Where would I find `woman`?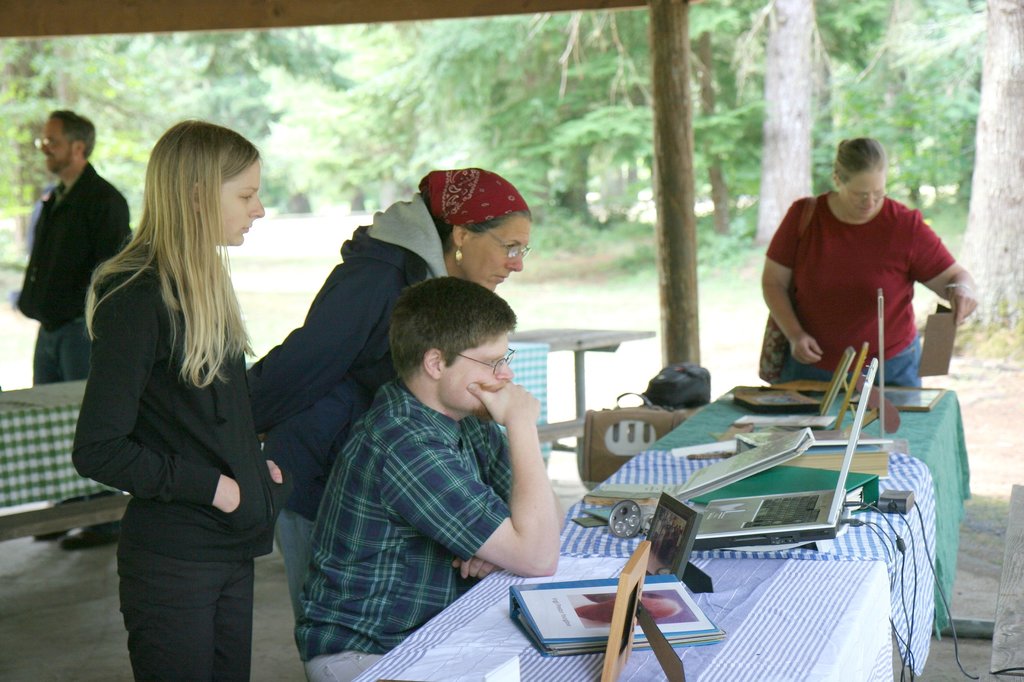
At box(68, 81, 294, 681).
